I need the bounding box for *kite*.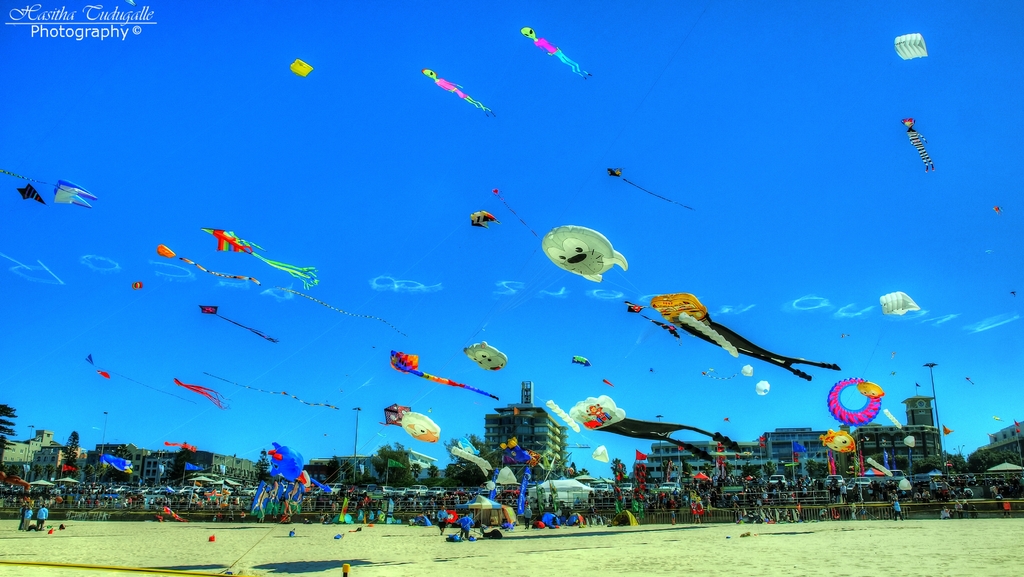
Here it is: bbox(516, 26, 596, 78).
